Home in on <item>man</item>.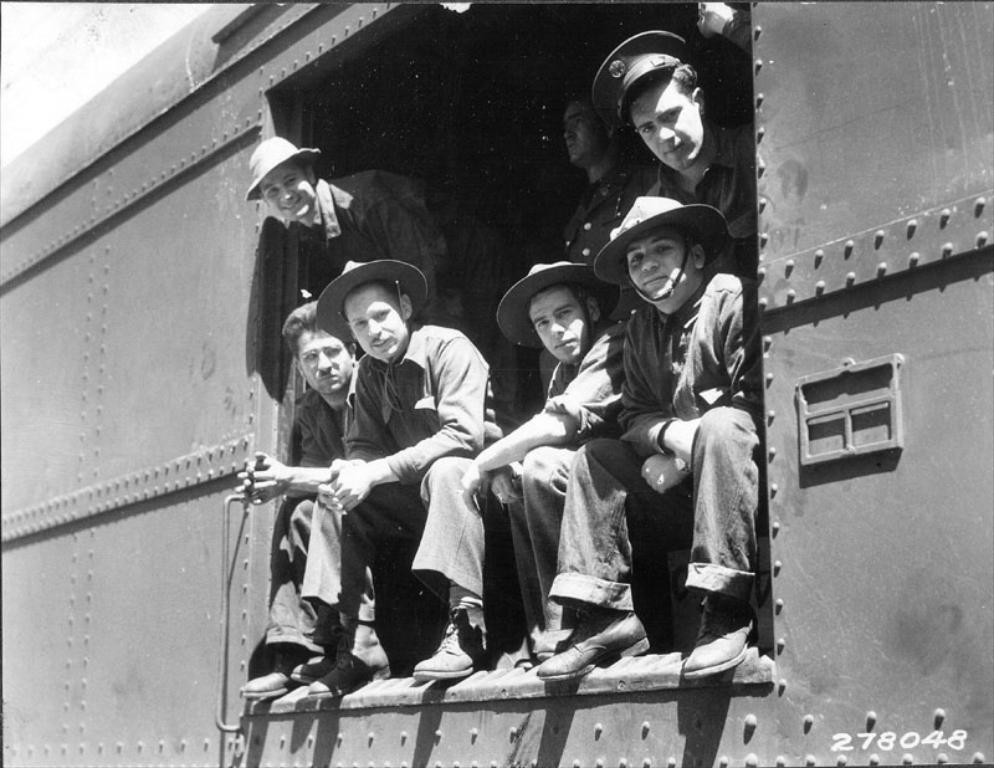
Homed in at 237/135/543/430.
